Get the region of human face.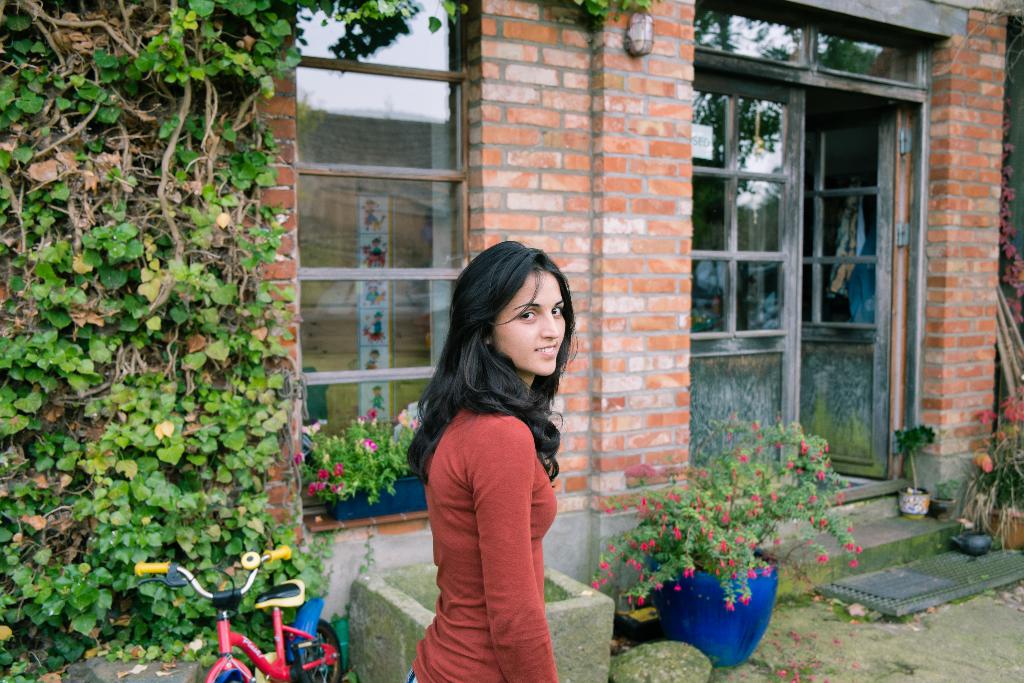
box=[493, 268, 565, 378].
